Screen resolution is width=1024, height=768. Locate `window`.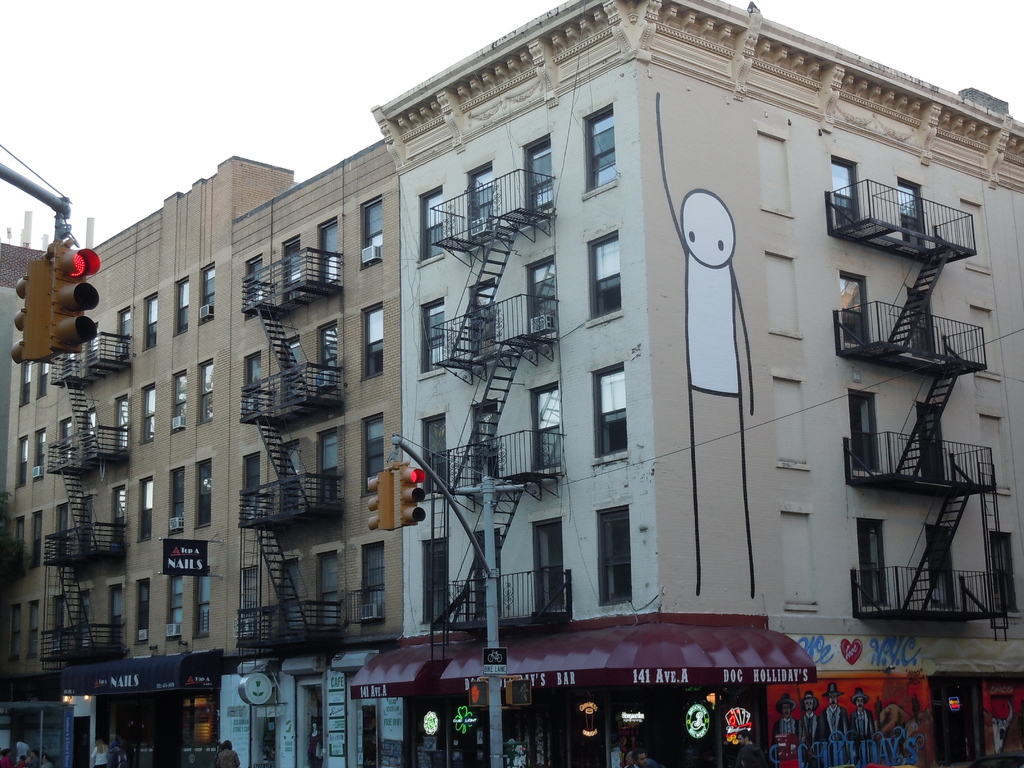
{"left": 355, "top": 536, "right": 389, "bottom": 617}.
